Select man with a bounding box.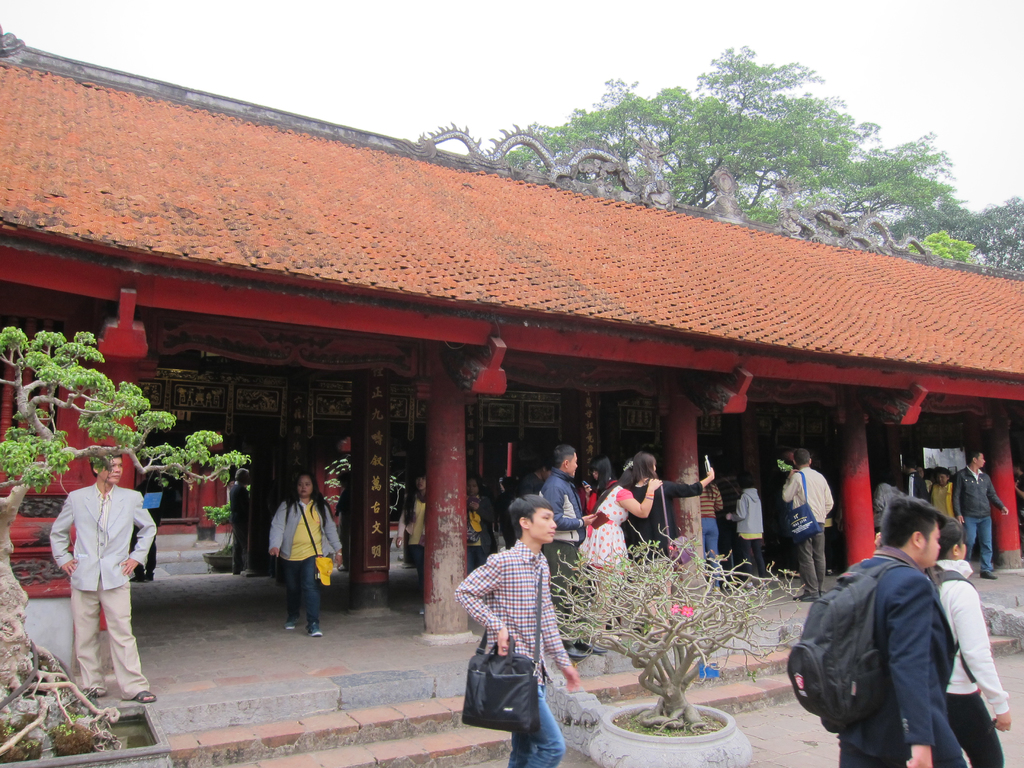
(left=838, top=496, right=972, bottom=767).
